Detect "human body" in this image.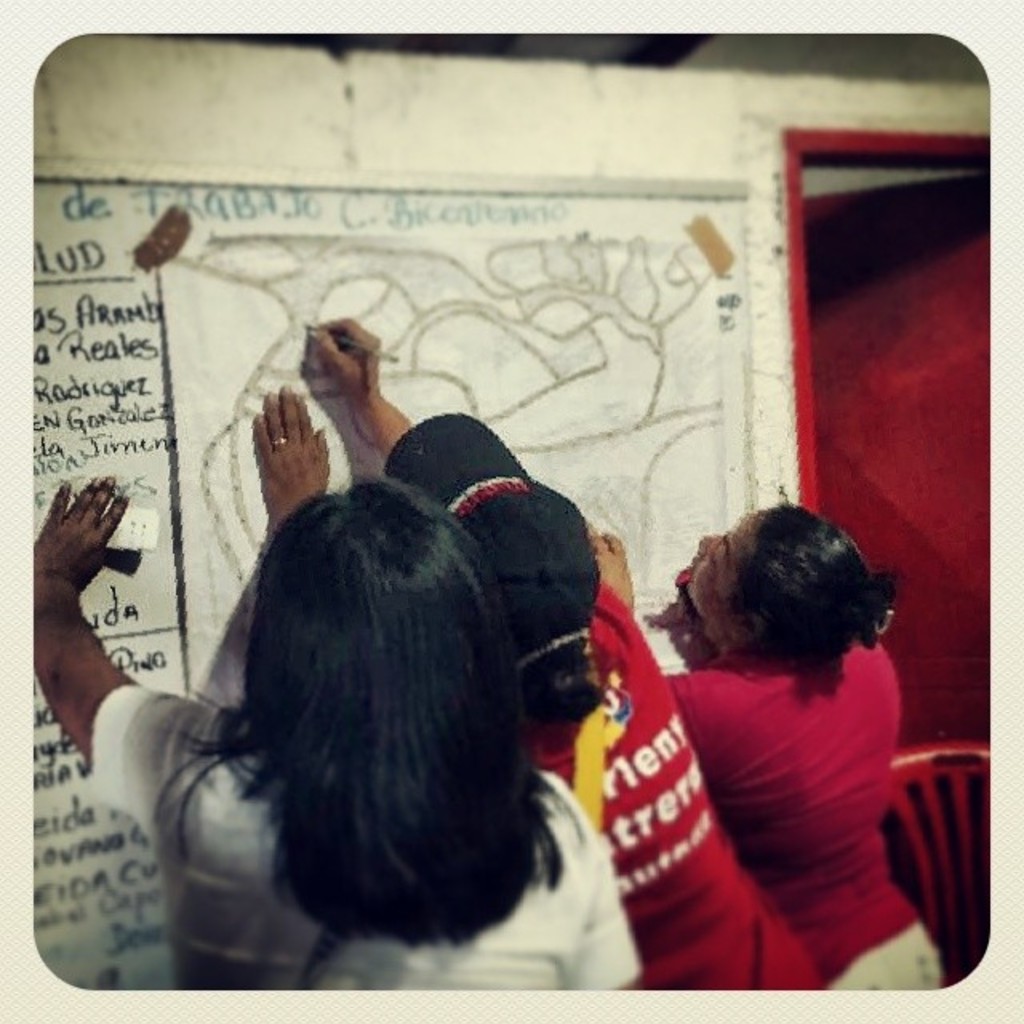
Detection: pyautogui.locateOnScreen(29, 461, 656, 989).
